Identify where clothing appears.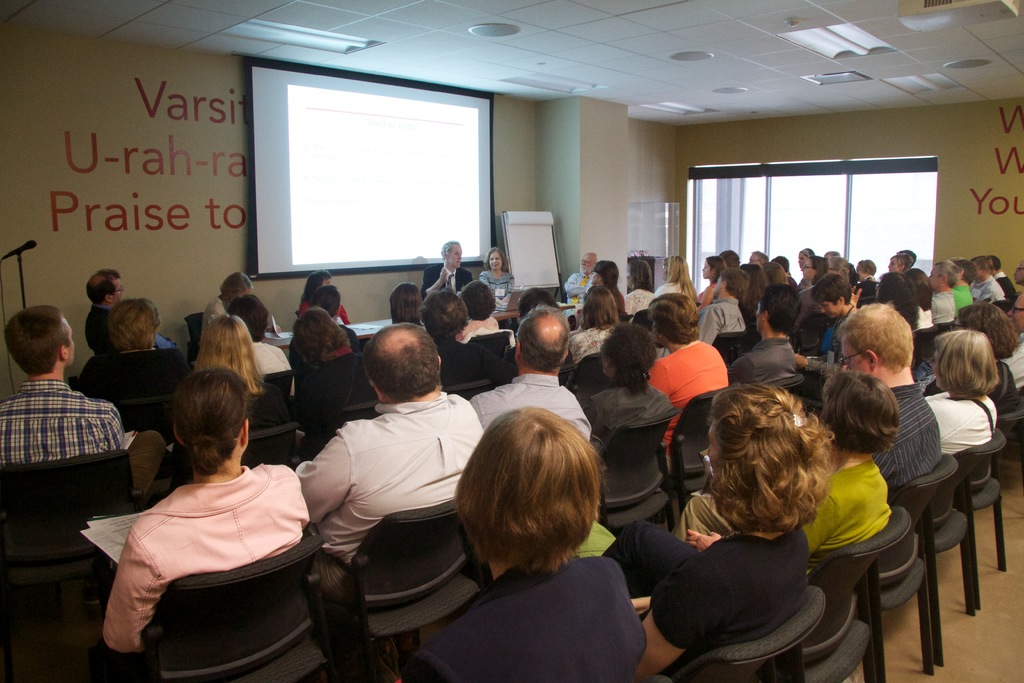
Appears at <box>439,334,509,381</box>.
